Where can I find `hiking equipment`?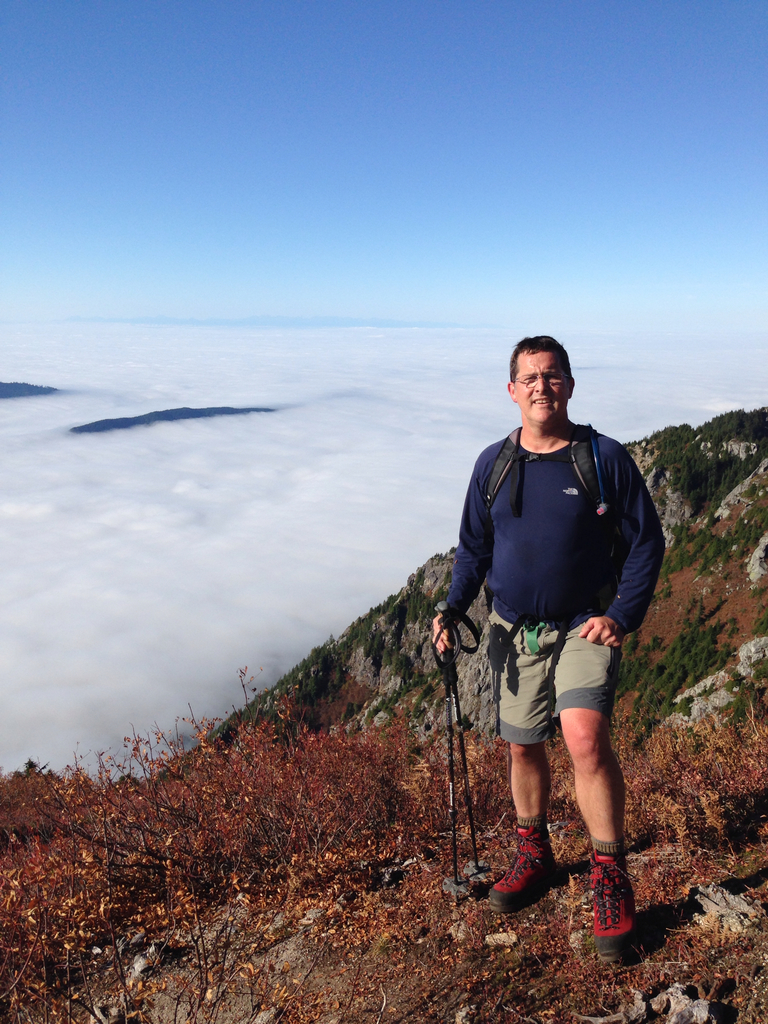
You can find it at left=440, top=601, right=482, bottom=874.
